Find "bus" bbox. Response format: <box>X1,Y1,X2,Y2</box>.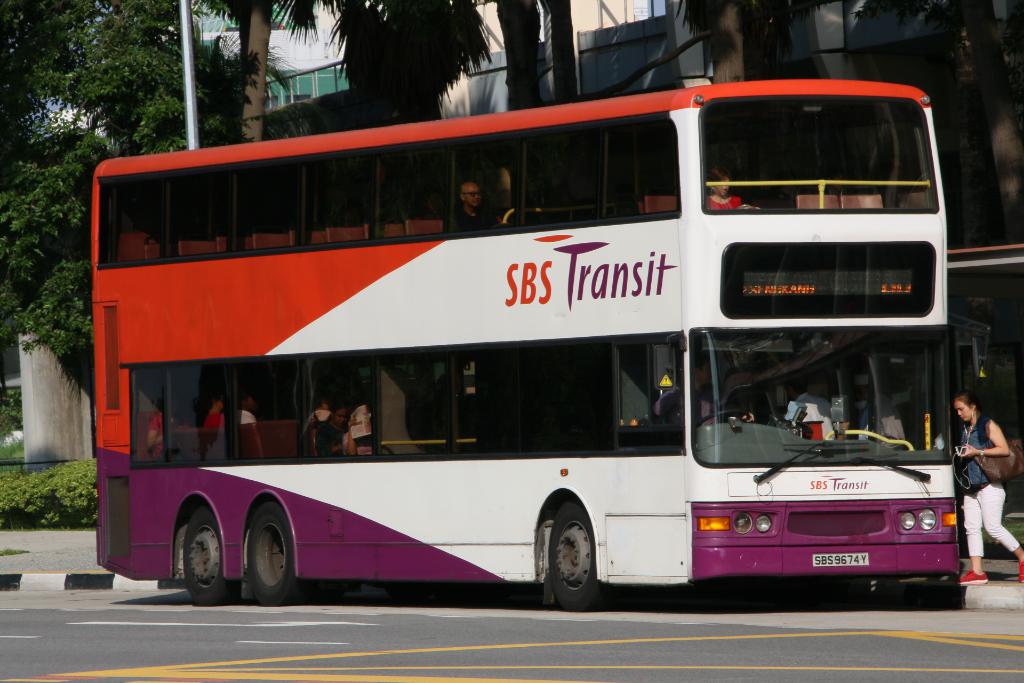
<box>92,81,953,612</box>.
